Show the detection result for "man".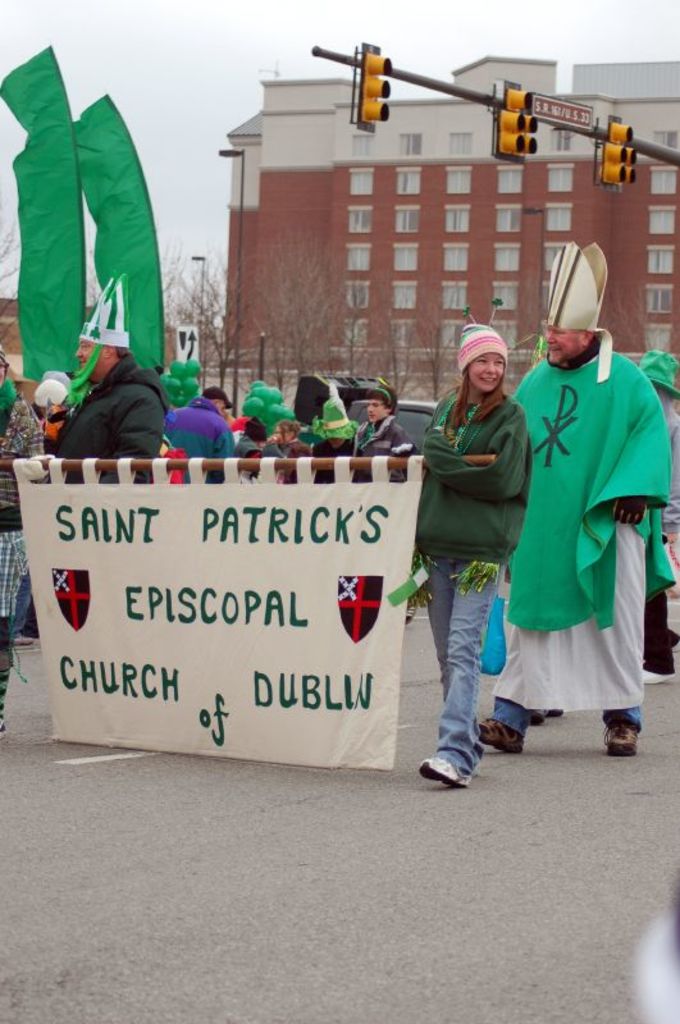
(x1=54, y1=274, x2=168, y2=460).
